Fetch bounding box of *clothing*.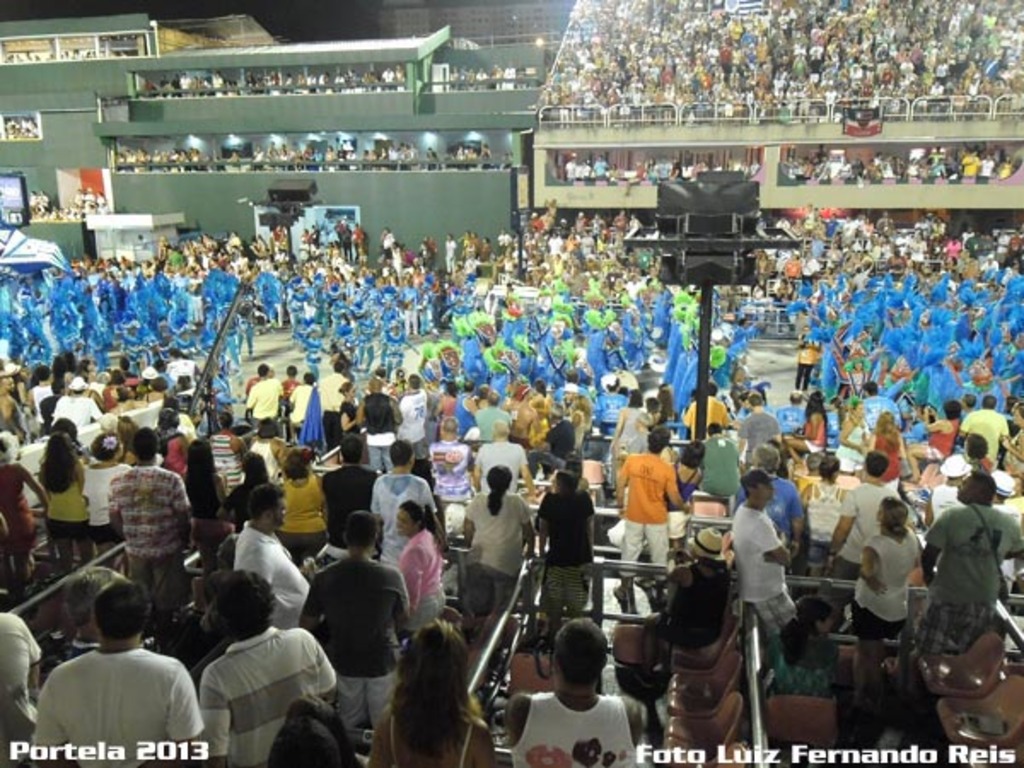
Bbox: <region>474, 444, 521, 502</region>.
